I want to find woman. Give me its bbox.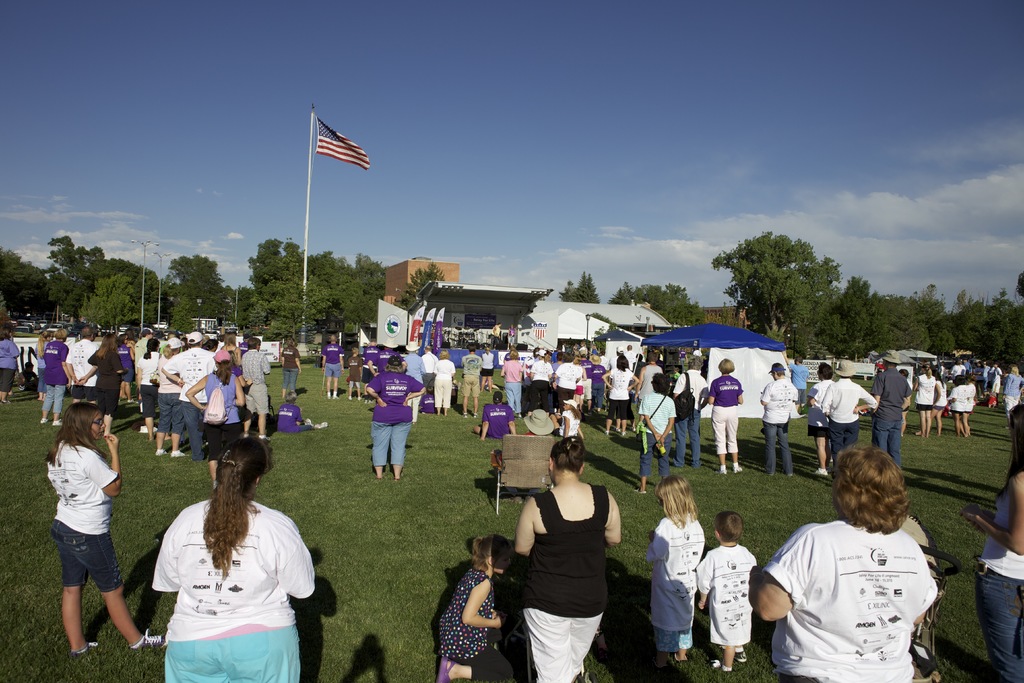
[x1=44, y1=402, x2=164, y2=652].
